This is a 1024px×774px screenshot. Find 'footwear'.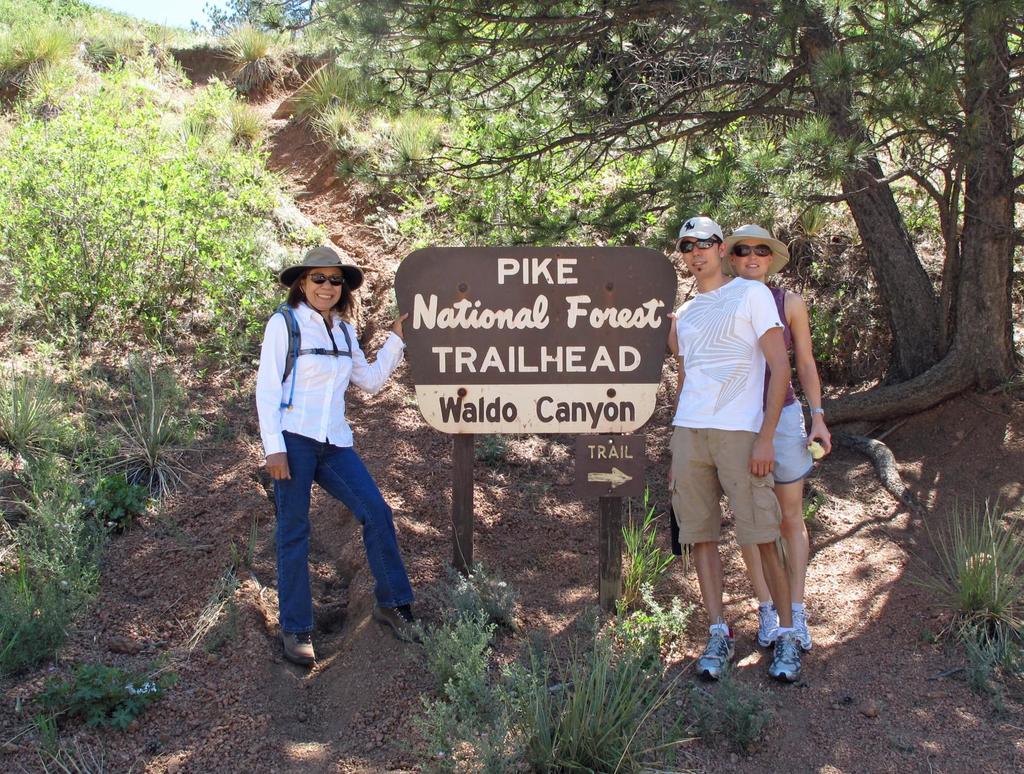
Bounding box: [left=768, top=631, right=801, bottom=680].
